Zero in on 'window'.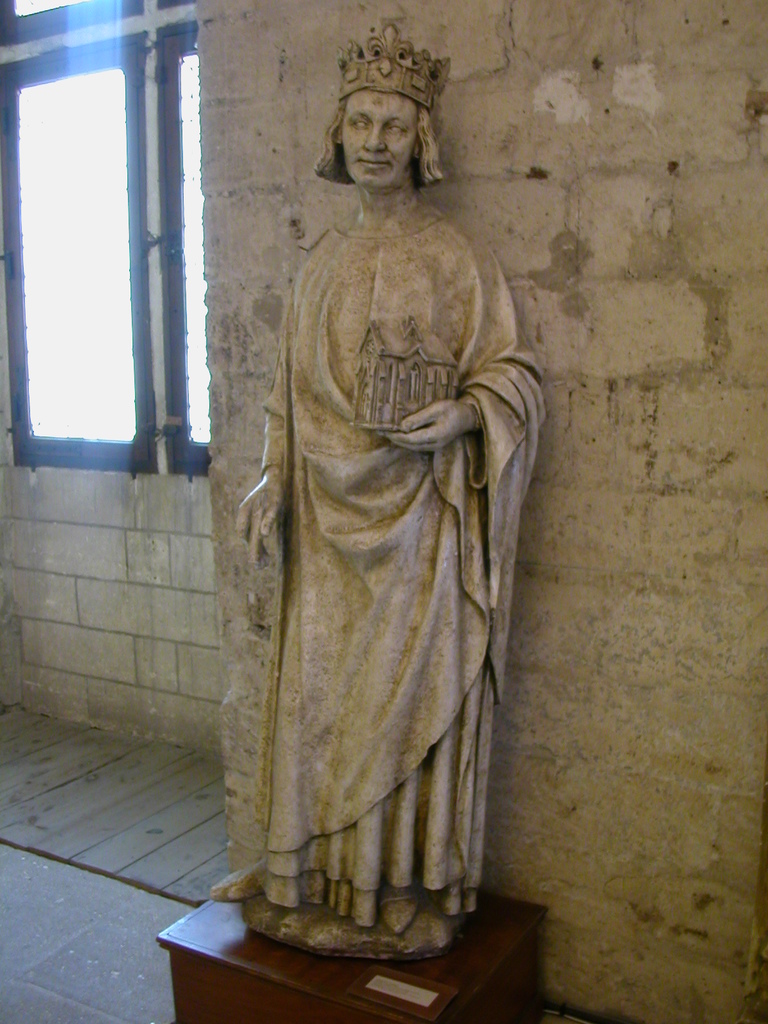
Zeroed in: pyautogui.locateOnScreen(23, 8, 212, 505).
